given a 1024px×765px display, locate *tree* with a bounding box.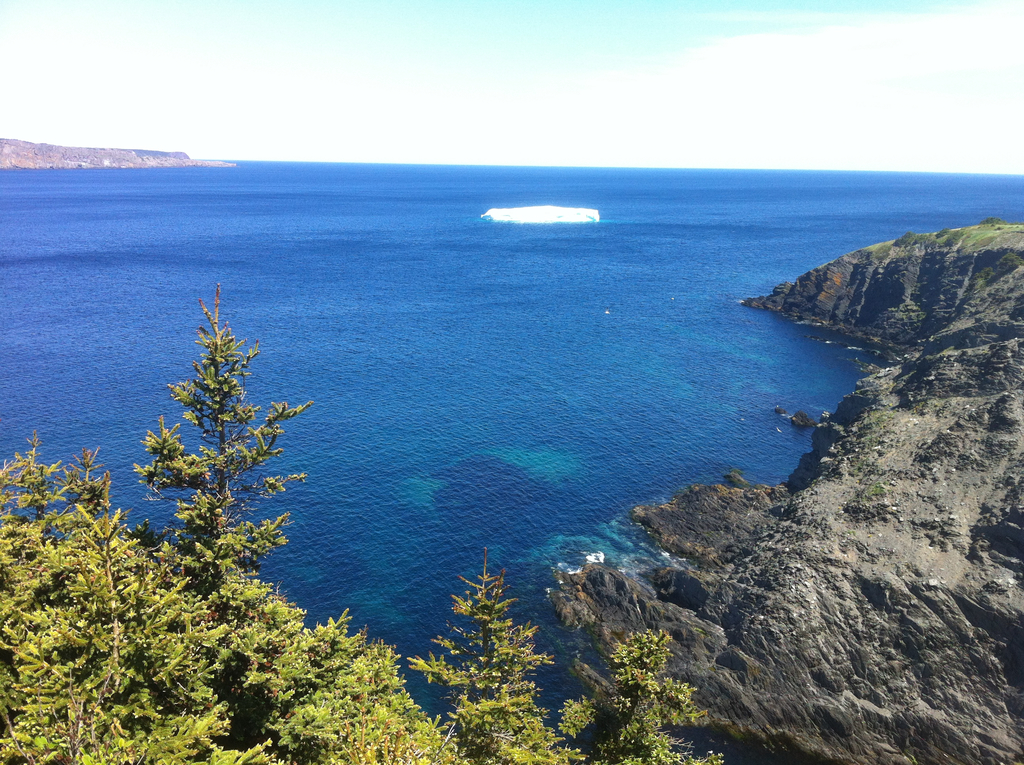
Located: l=128, t=276, r=316, b=569.
